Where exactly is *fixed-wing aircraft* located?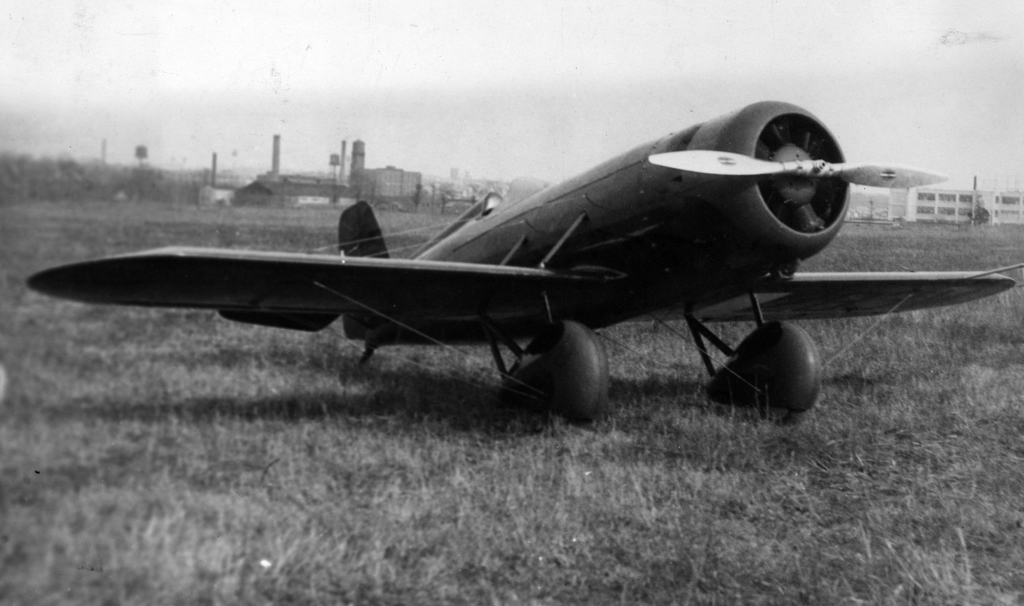
Its bounding box is pyautogui.locateOnScreen(21, 102, 1023, 423).
